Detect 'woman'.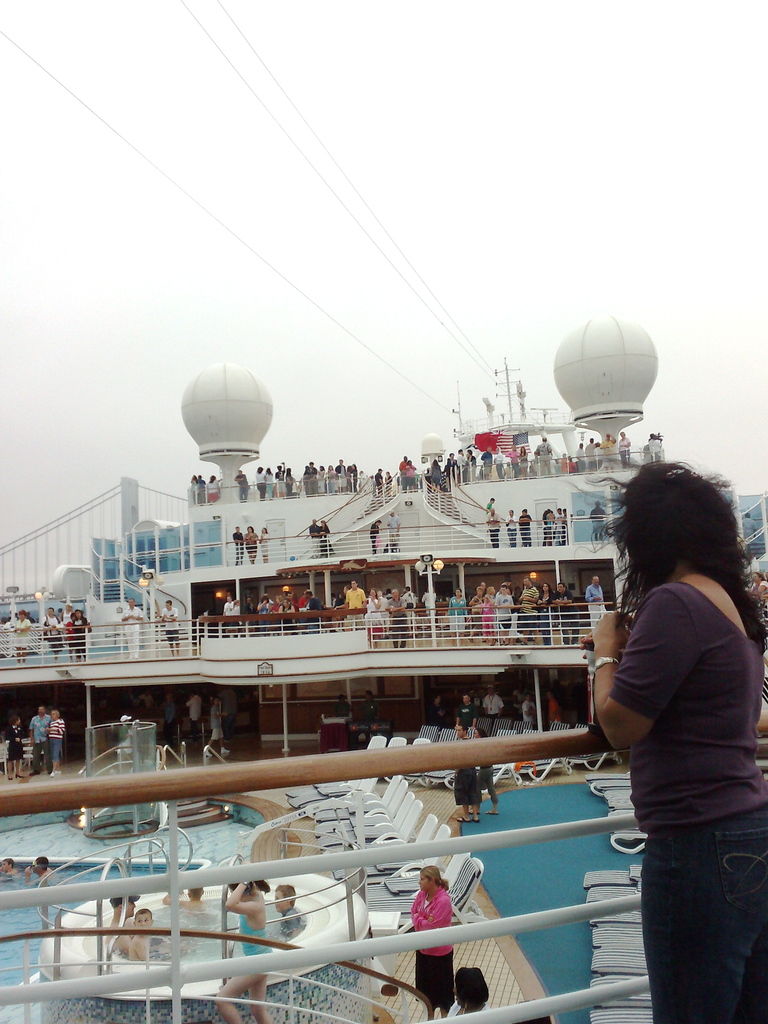
Detected at 618:429:632:471.
